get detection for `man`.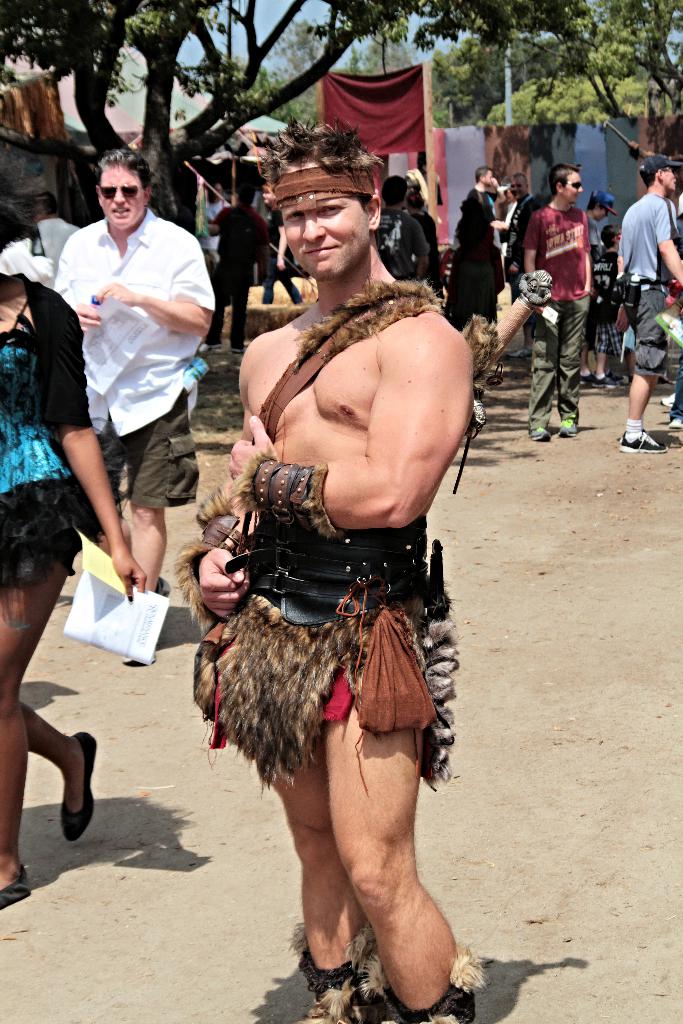
Detection: region(209, 182, 265, 350).
